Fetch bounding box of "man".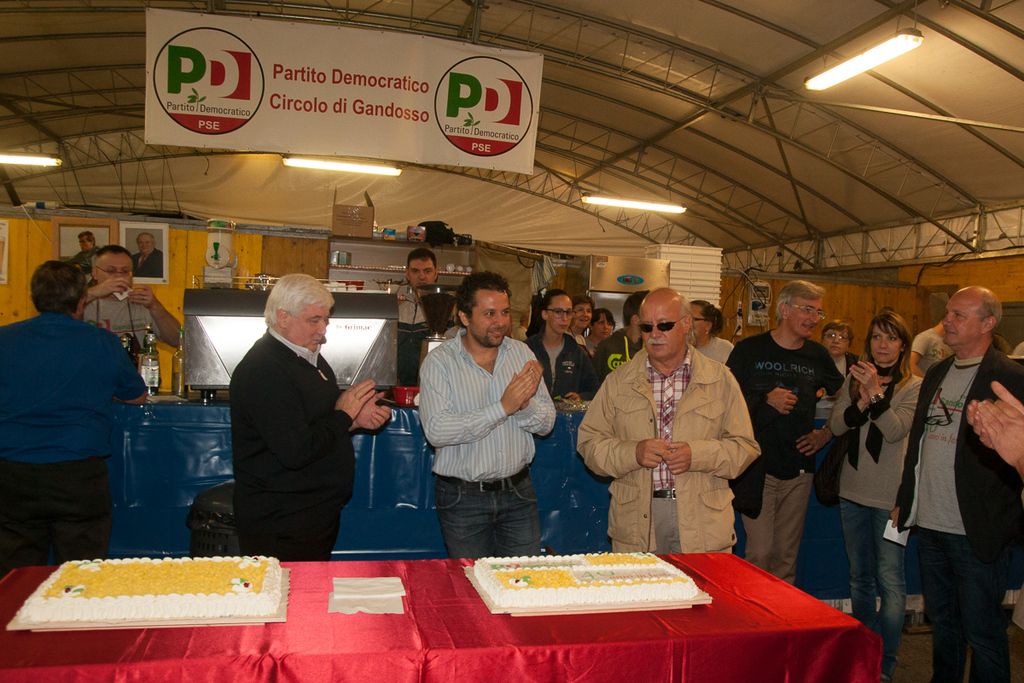
Bbox: box=[83, 245, 183, 370].
